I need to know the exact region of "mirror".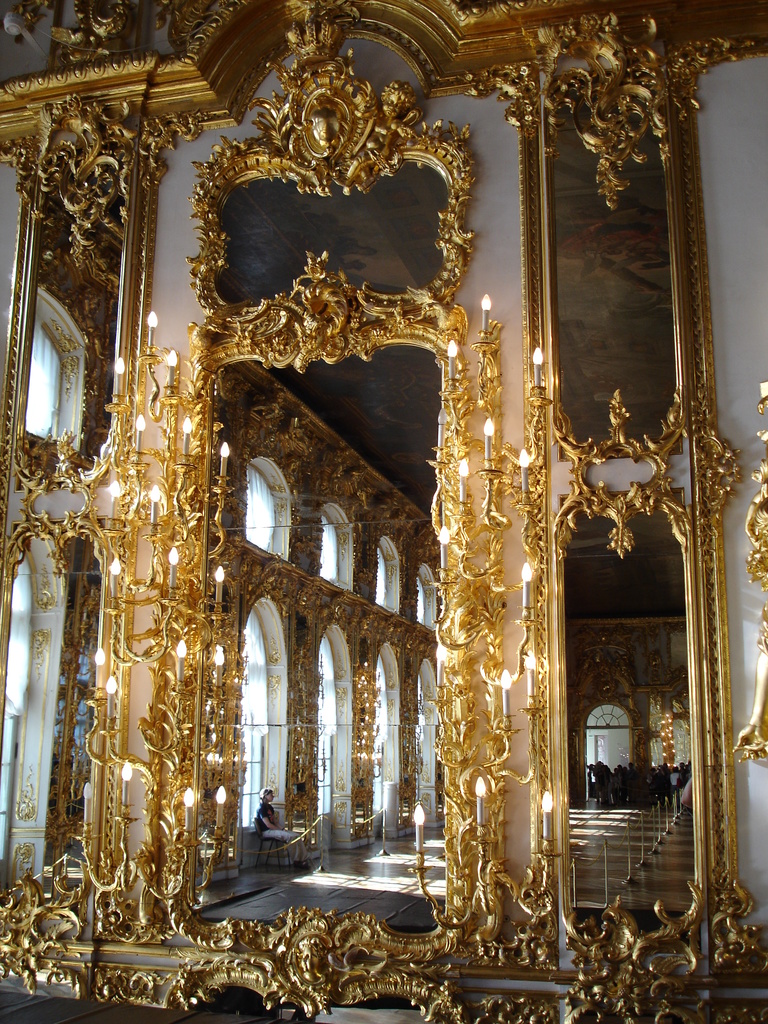
Region: 212, 342, 452, 925.
